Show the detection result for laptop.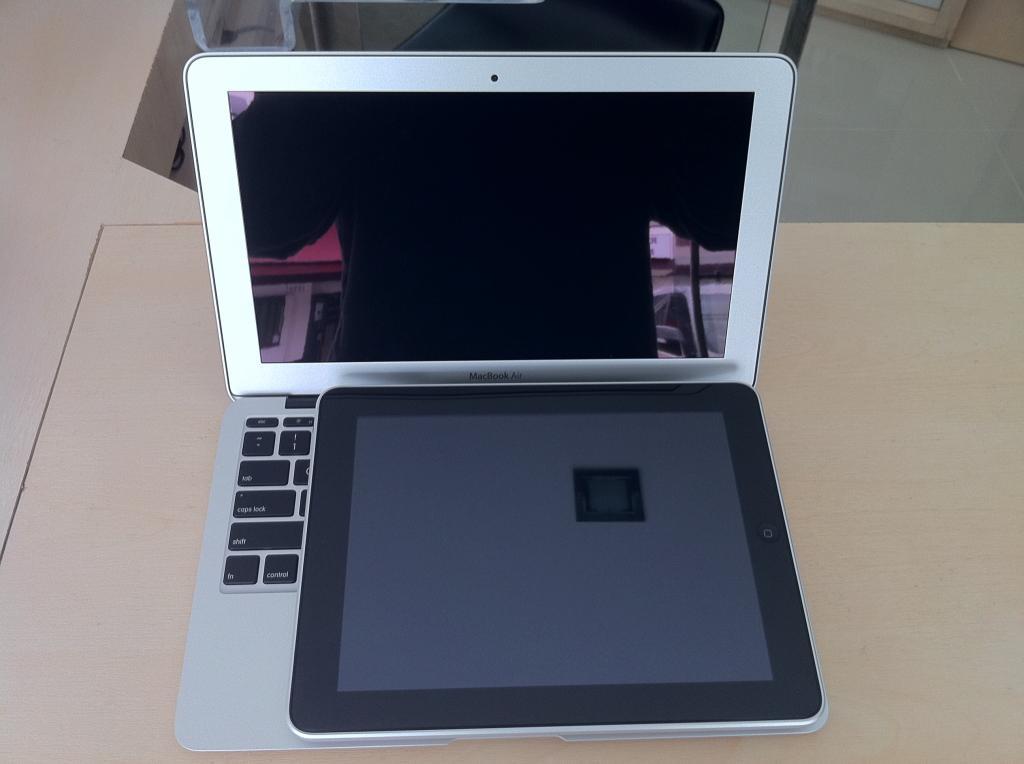
rect(136, 101, 777, 755).
